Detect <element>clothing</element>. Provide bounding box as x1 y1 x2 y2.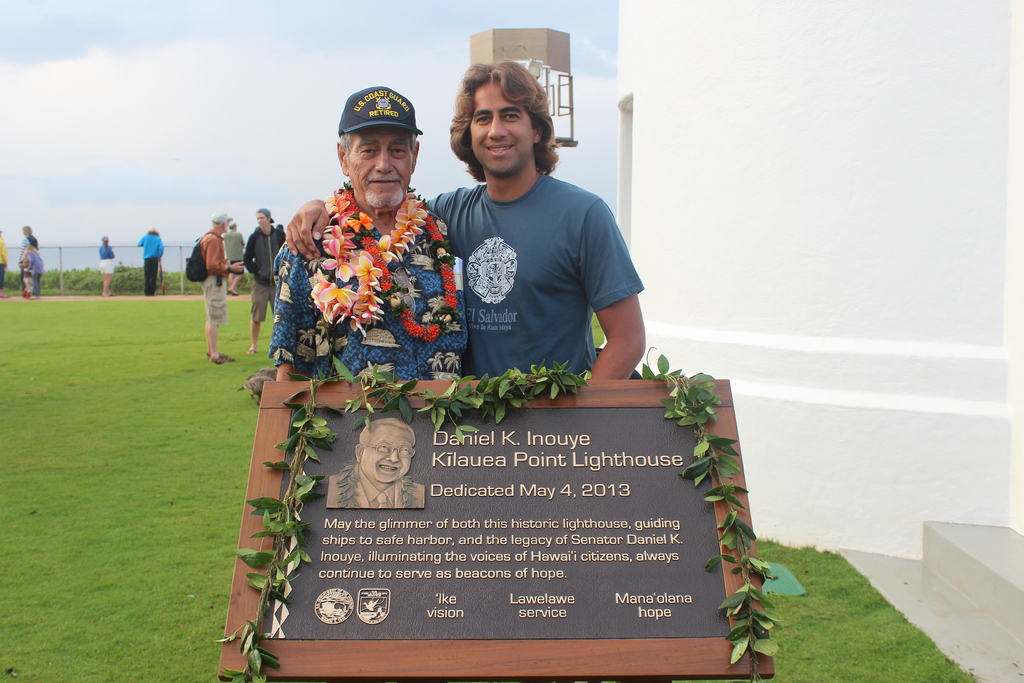
269 188 467 379.
